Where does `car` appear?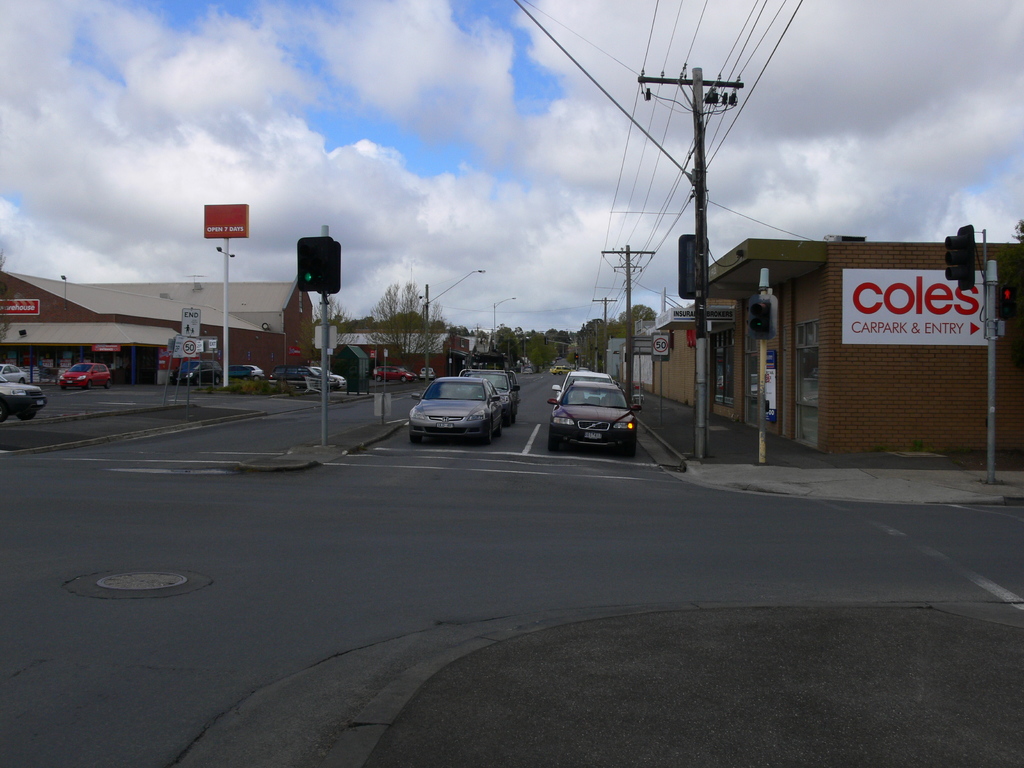
Appears at {"x1": 463, "y1": 362, "x2": 520, "y2": 416}.
